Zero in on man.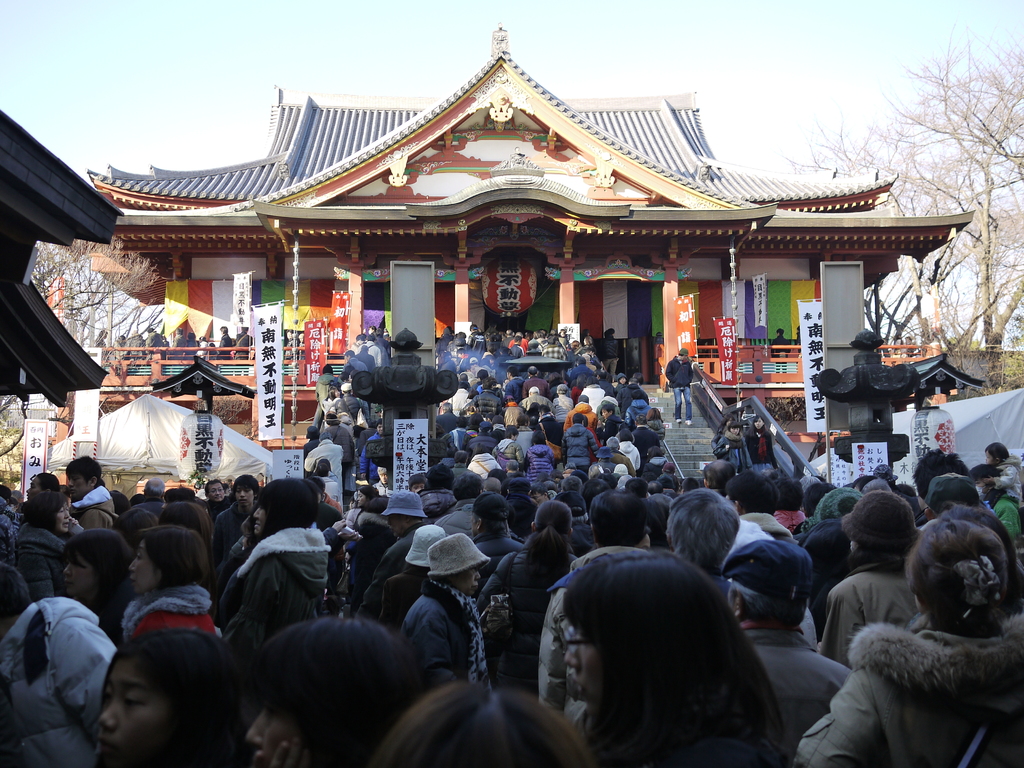
Zeroed in: bbox=[211, 474, 258, 575].
